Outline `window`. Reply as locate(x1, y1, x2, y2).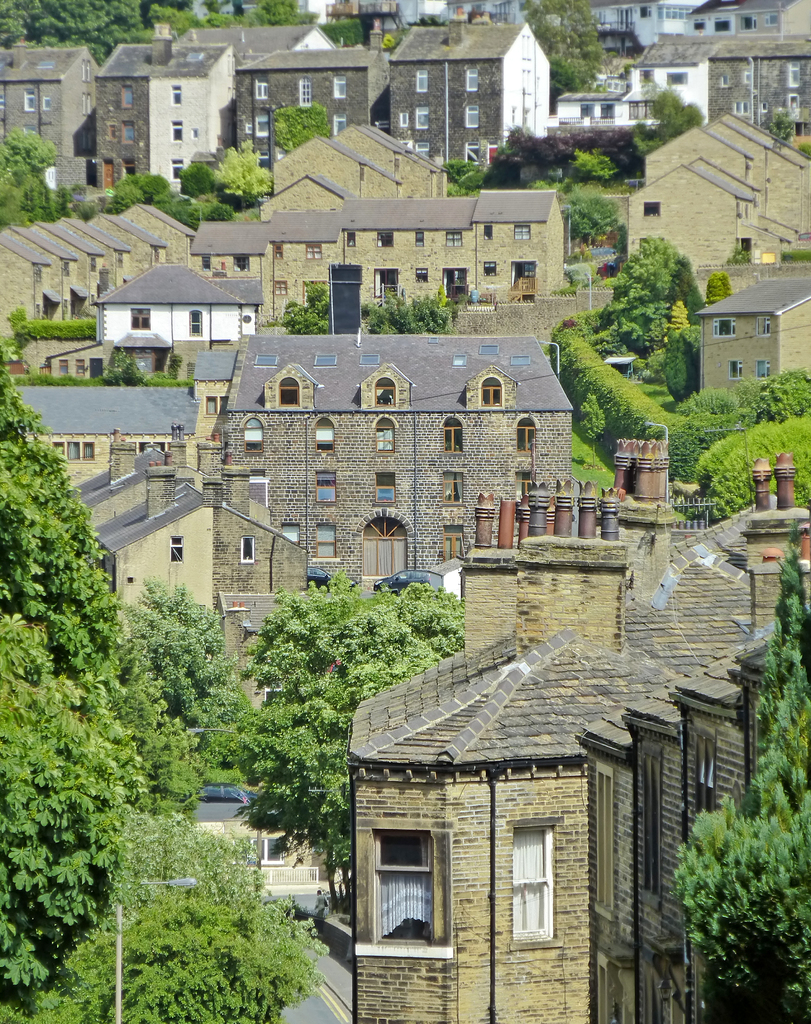
locate(80, 129, 84, 154).
